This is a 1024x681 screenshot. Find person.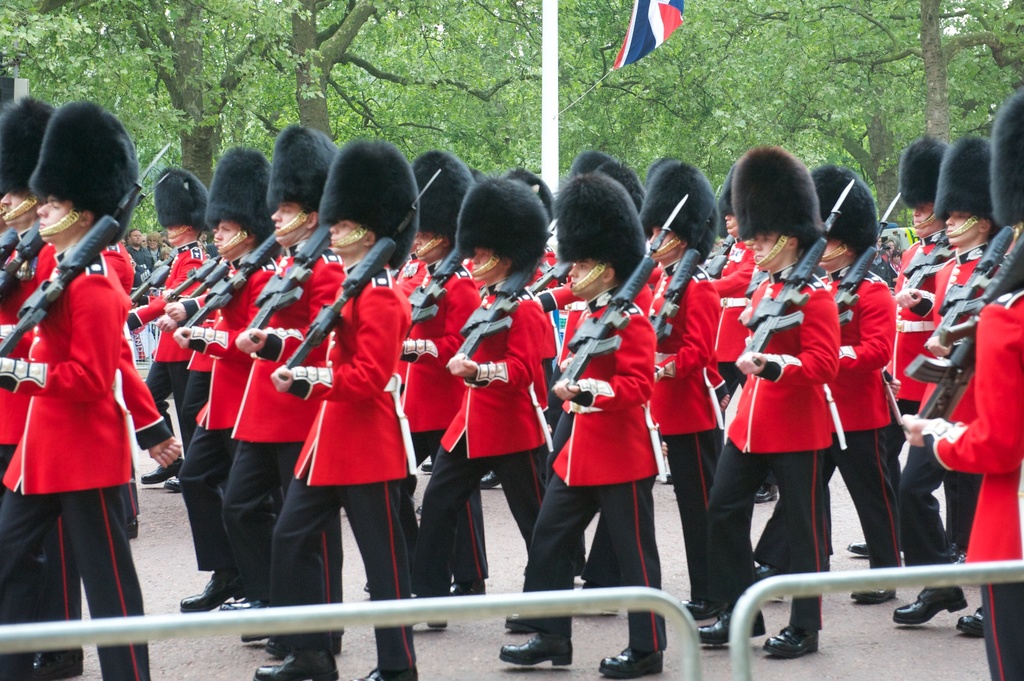
Bounding box: (x1=808, y1=118, x2=930, y2=632).
